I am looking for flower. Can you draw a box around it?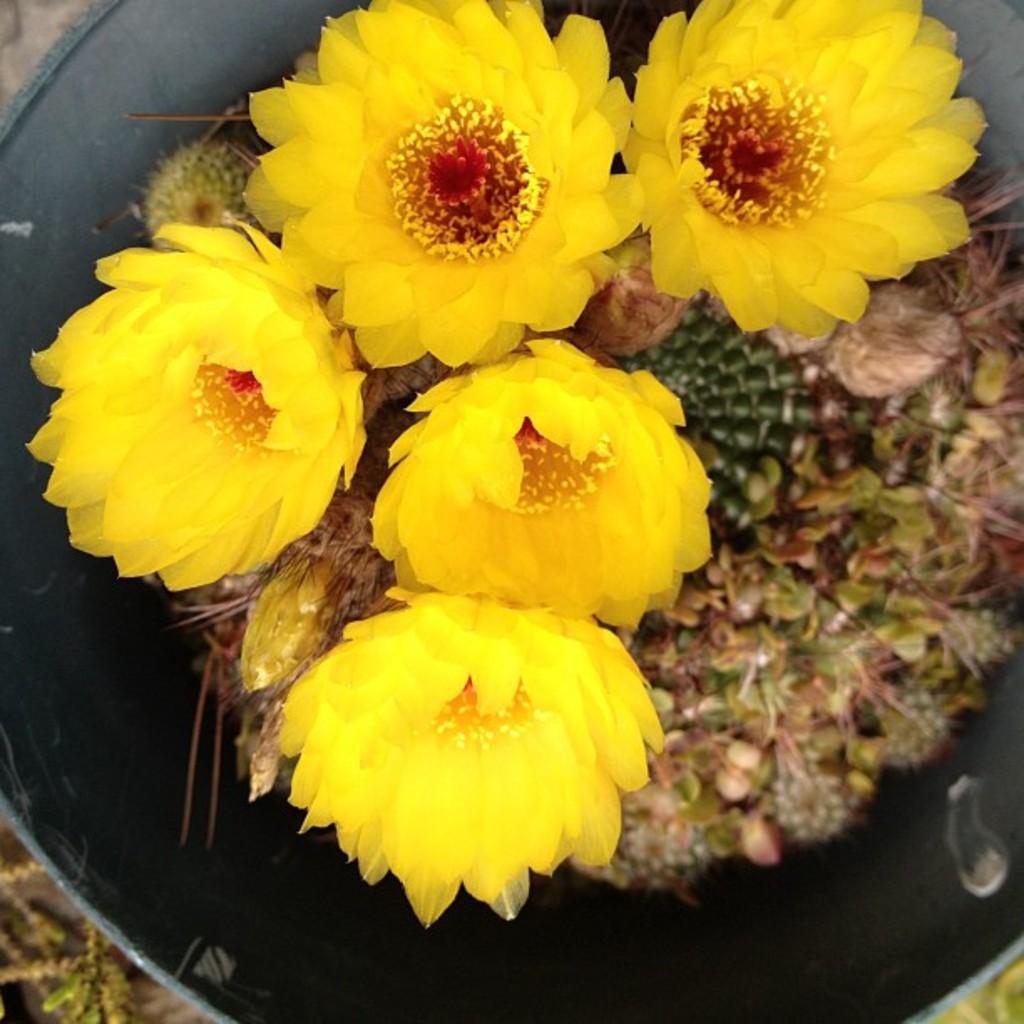
Sure, the bounding box is box(370, 331, 708, 631).
